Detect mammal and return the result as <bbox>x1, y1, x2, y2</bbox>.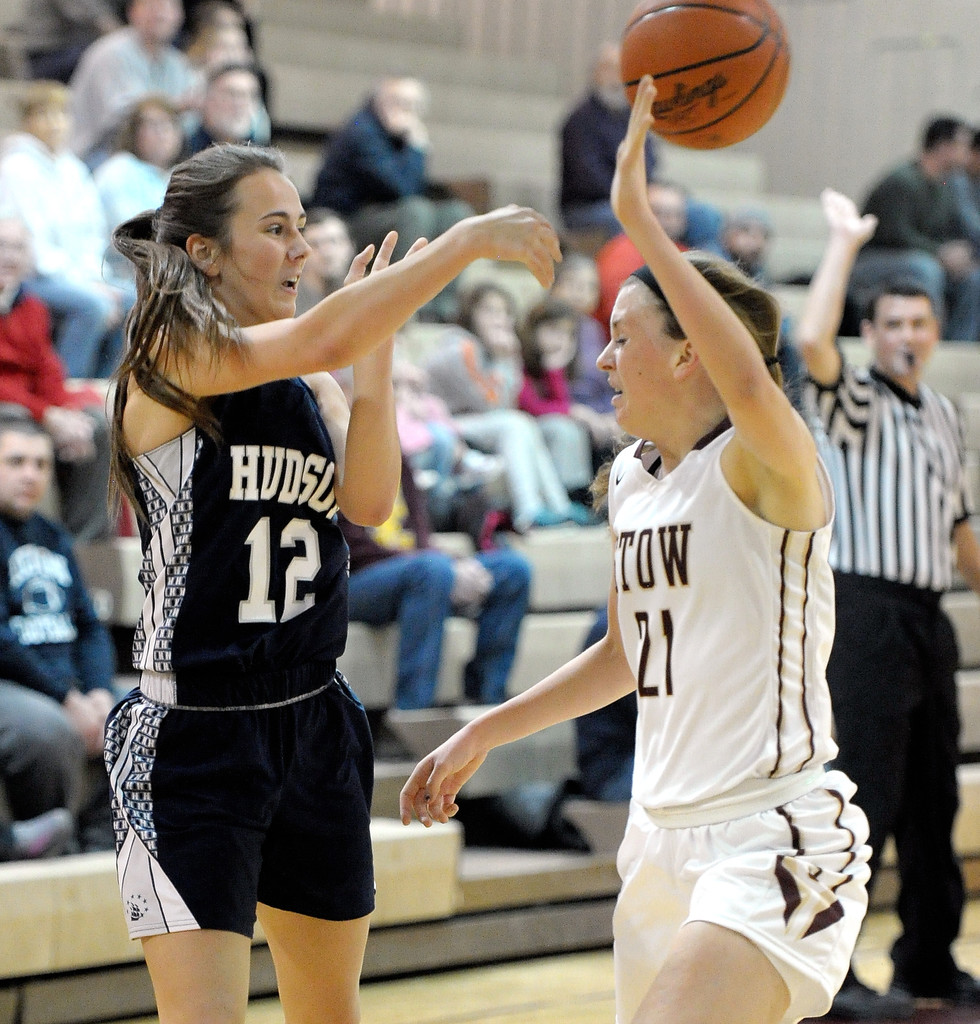
<bbox>591, 172, 687, 354</bbox>.
